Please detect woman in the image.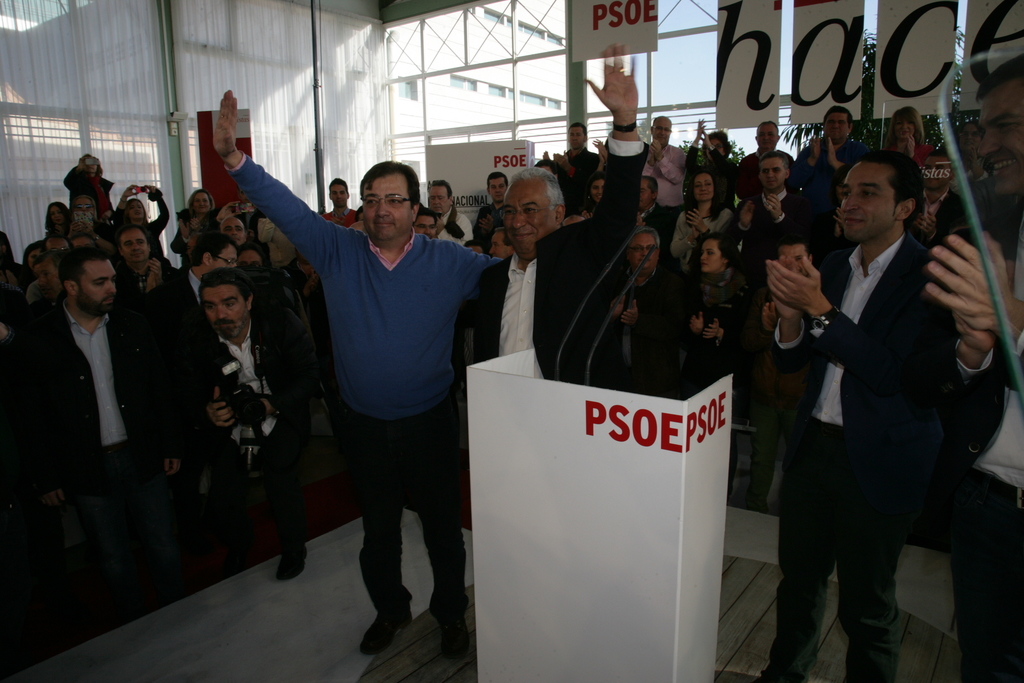
{"left": 19, "top": 242, "right": 41, "bottom": 274}.
